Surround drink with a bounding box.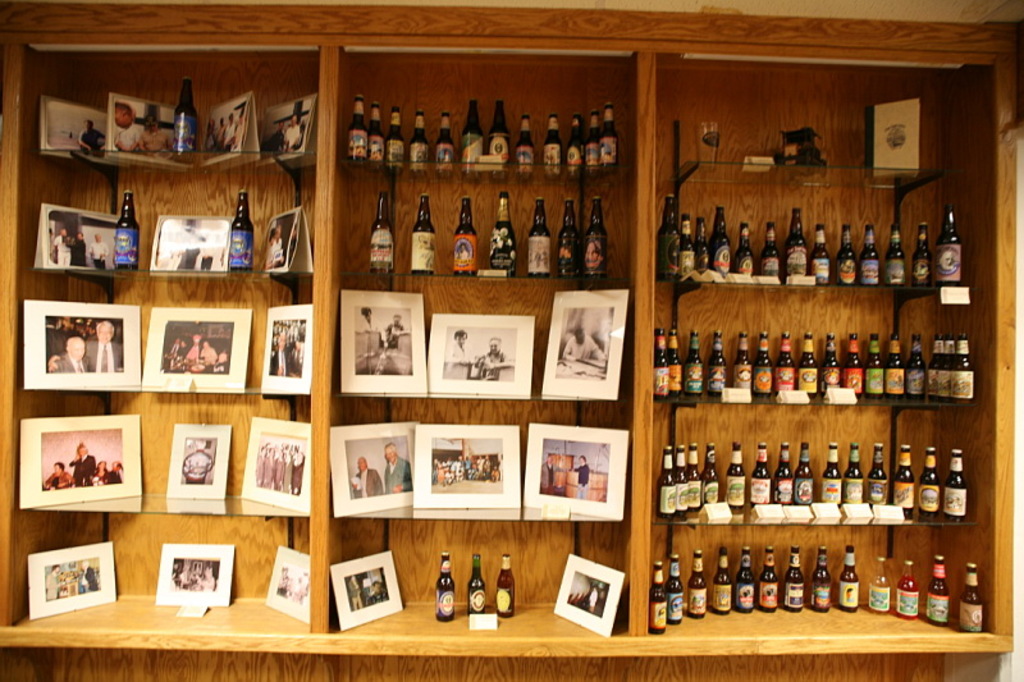
{"x1": 173, "y1": 73, "x2": 196, "y2": 151}.
